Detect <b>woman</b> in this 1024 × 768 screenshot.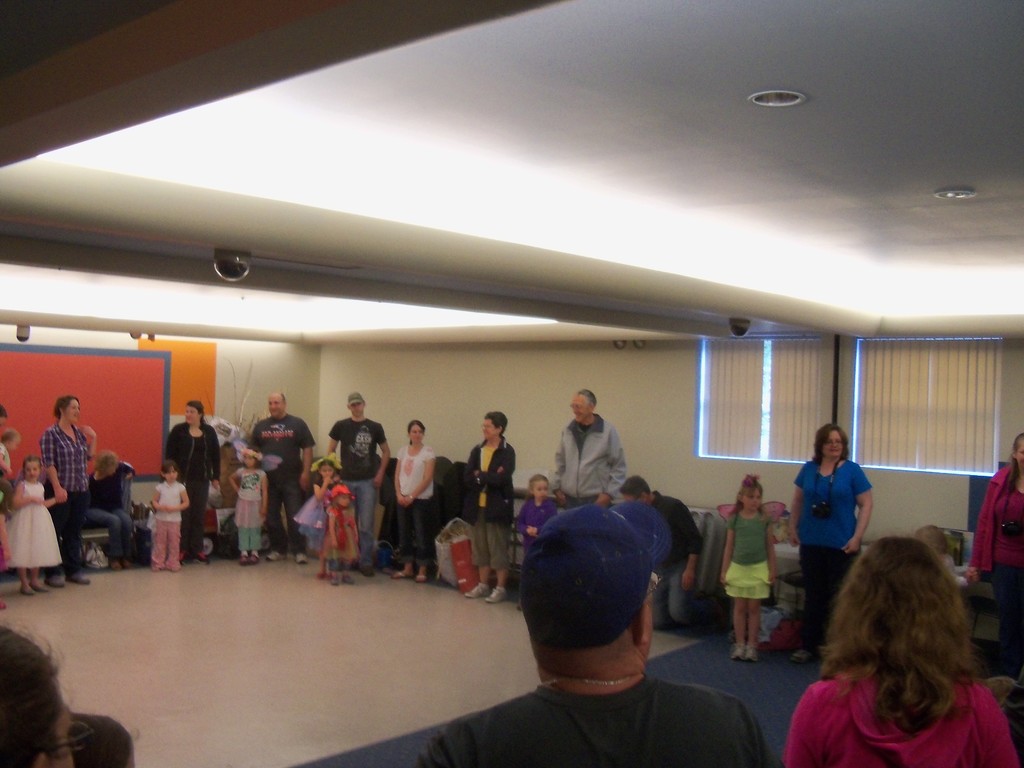
Detection: 156 399 225 570.
